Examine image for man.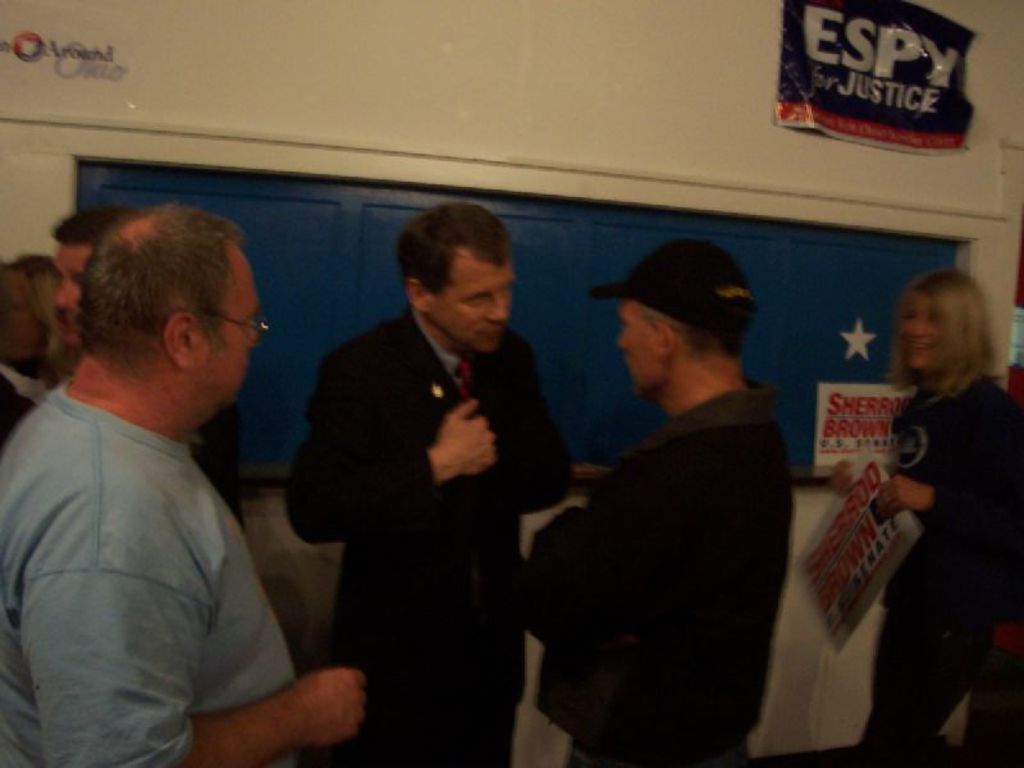
Examination result: {"left": 0, "top": 252, "right": 58, "bottom": 457}.
